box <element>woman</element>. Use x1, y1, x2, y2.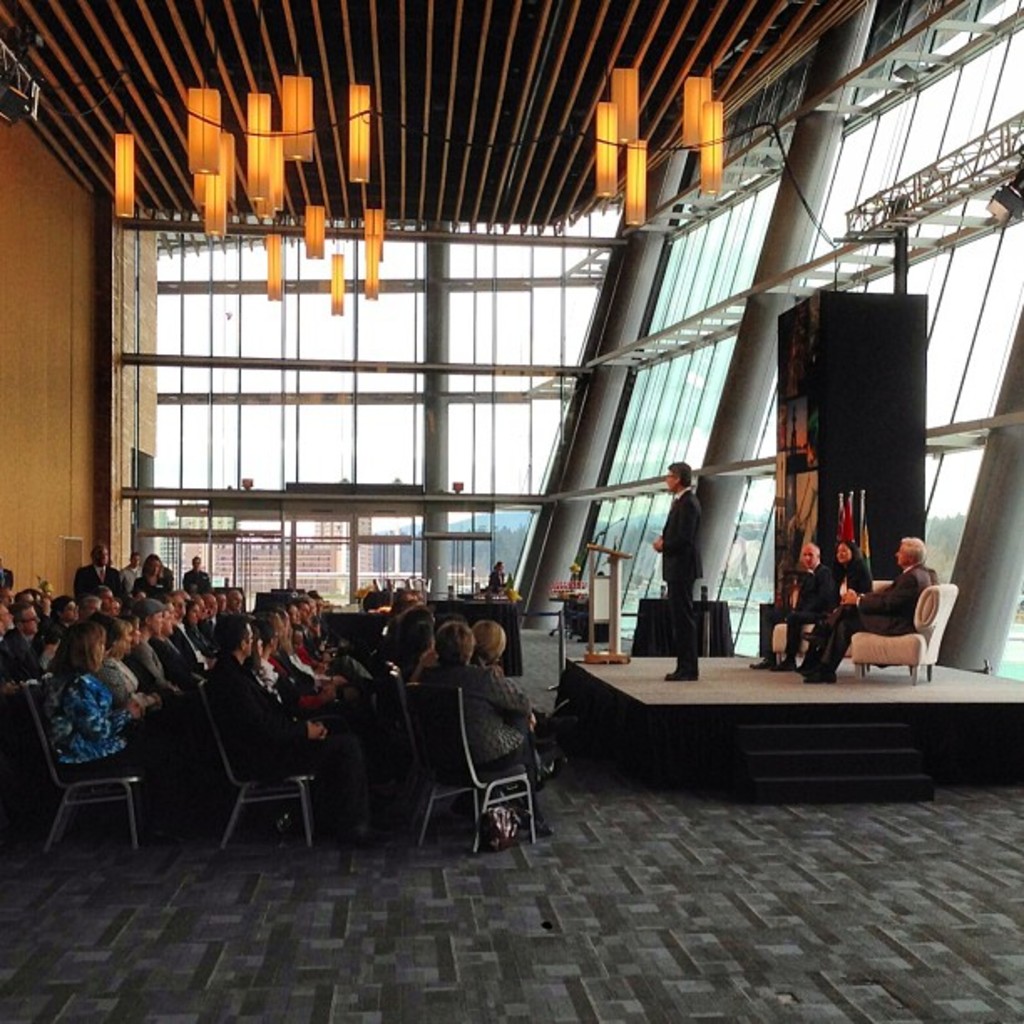
801, 537, 870, 671.
